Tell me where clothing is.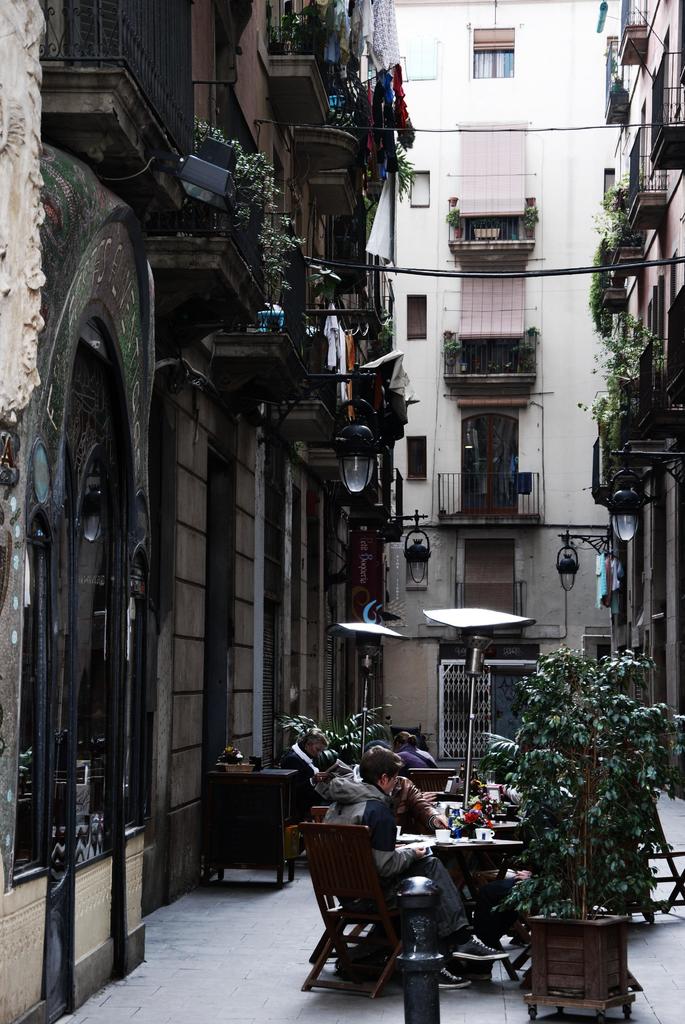
clothing is at {"left": 395, "top": 774, "right": 437, "bottom": 830}.
